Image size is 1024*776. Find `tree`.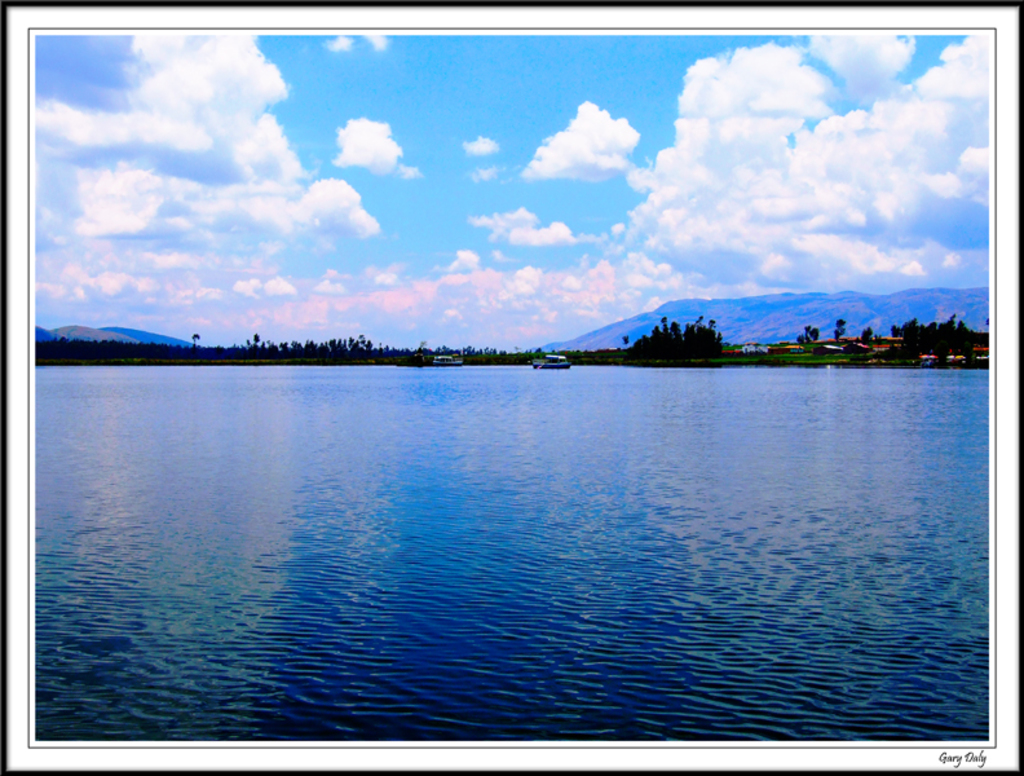
bbox=[831, 316, 847, 350].
